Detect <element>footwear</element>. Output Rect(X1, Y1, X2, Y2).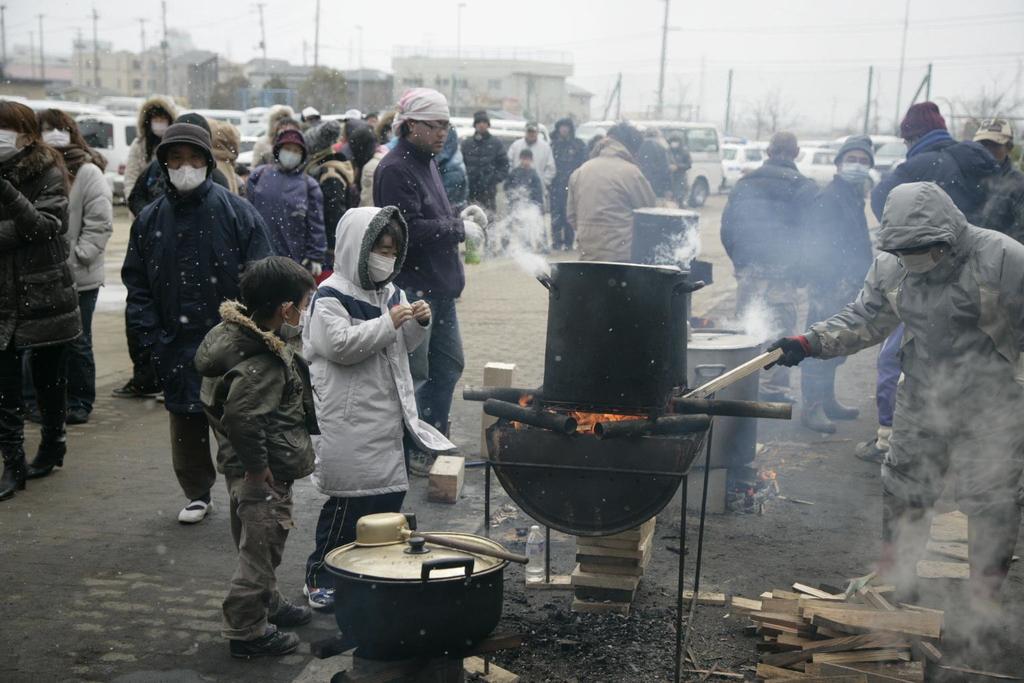
Rect(854, 436, 888, 461).
